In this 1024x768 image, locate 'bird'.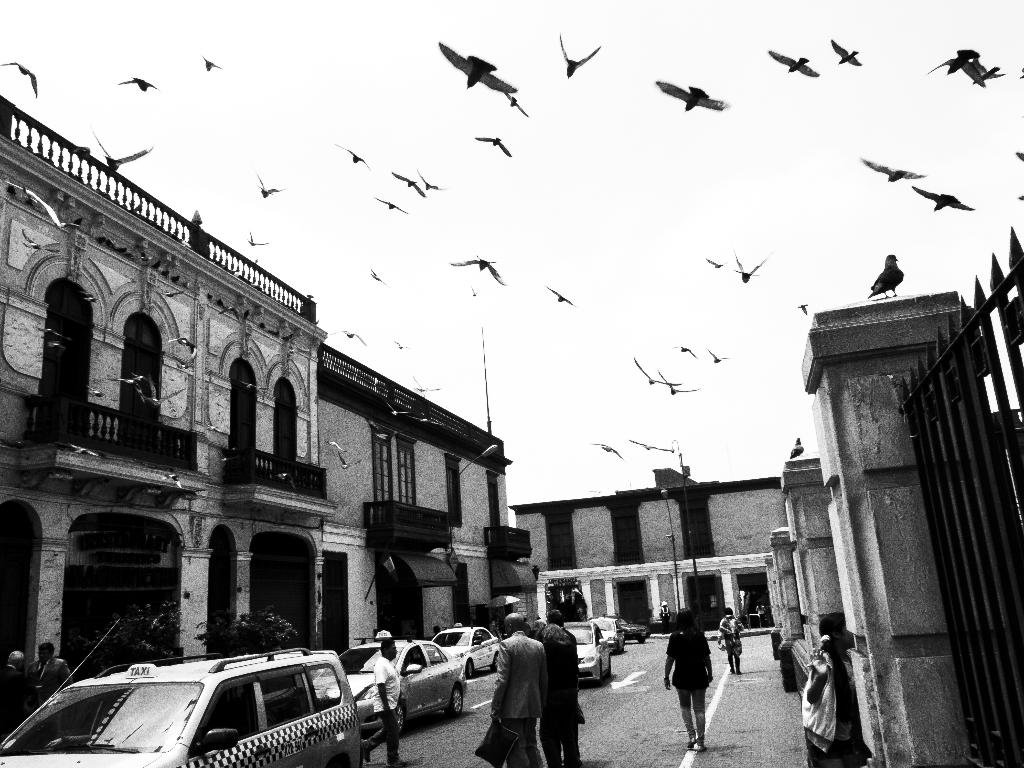
Bounding box: {"left": 867, "top": 248, "right": 906, "bottom": 300}.
